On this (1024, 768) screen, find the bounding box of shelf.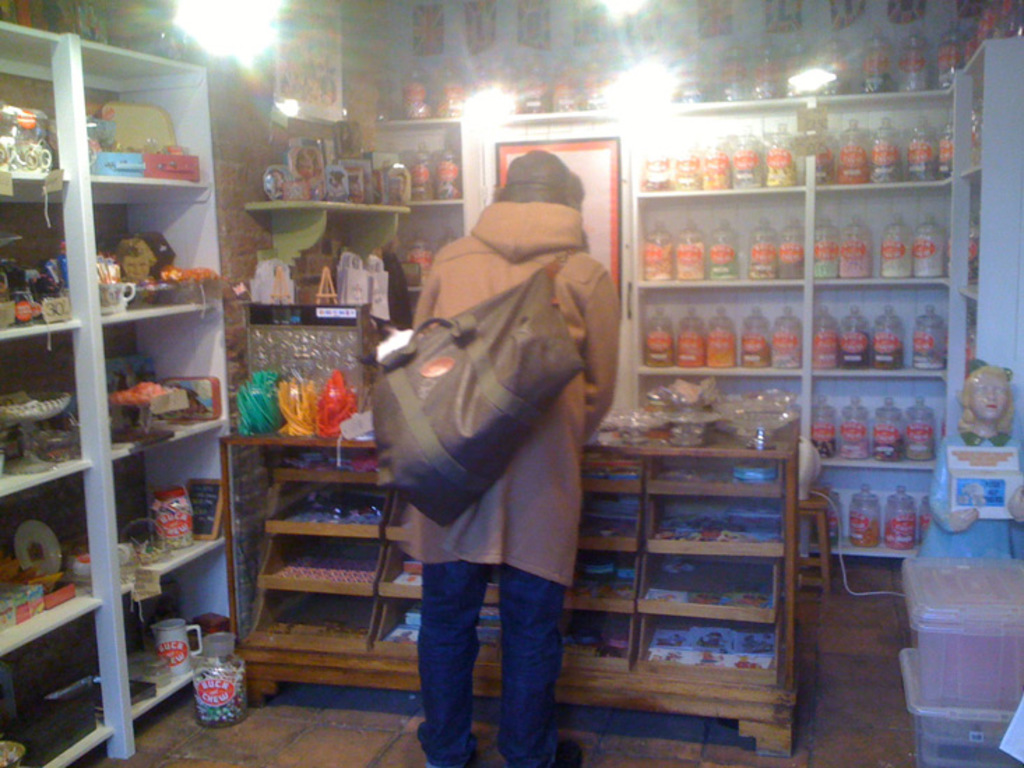
Bounding box: select_region(362, 57, 506, 120).
